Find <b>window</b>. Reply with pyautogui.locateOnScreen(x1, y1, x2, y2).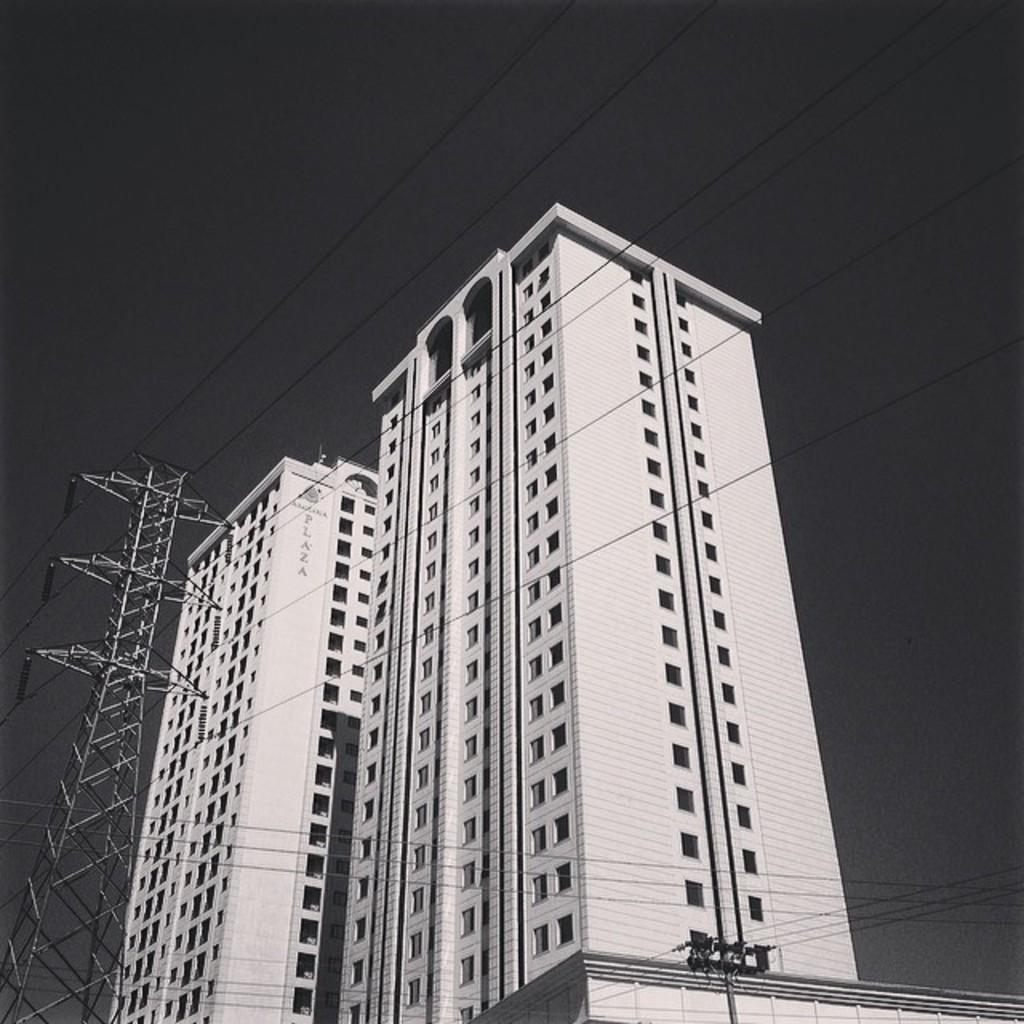
pyautogui.locateOnScreen(338, 558, 350, 582).
